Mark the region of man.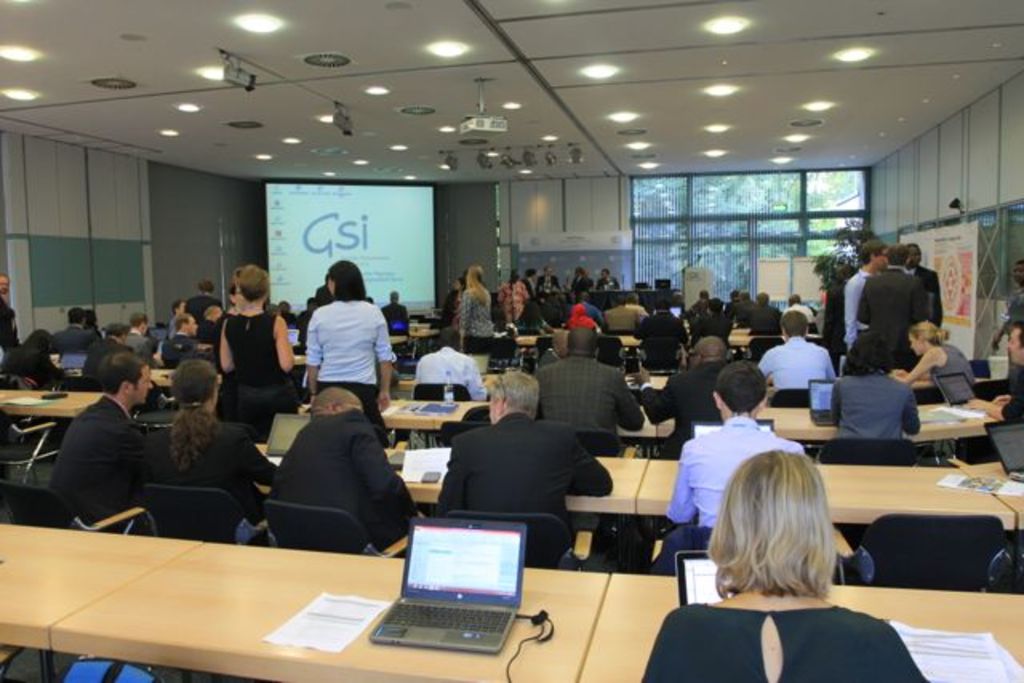
Region: rect(634, 291, 685, 347).
